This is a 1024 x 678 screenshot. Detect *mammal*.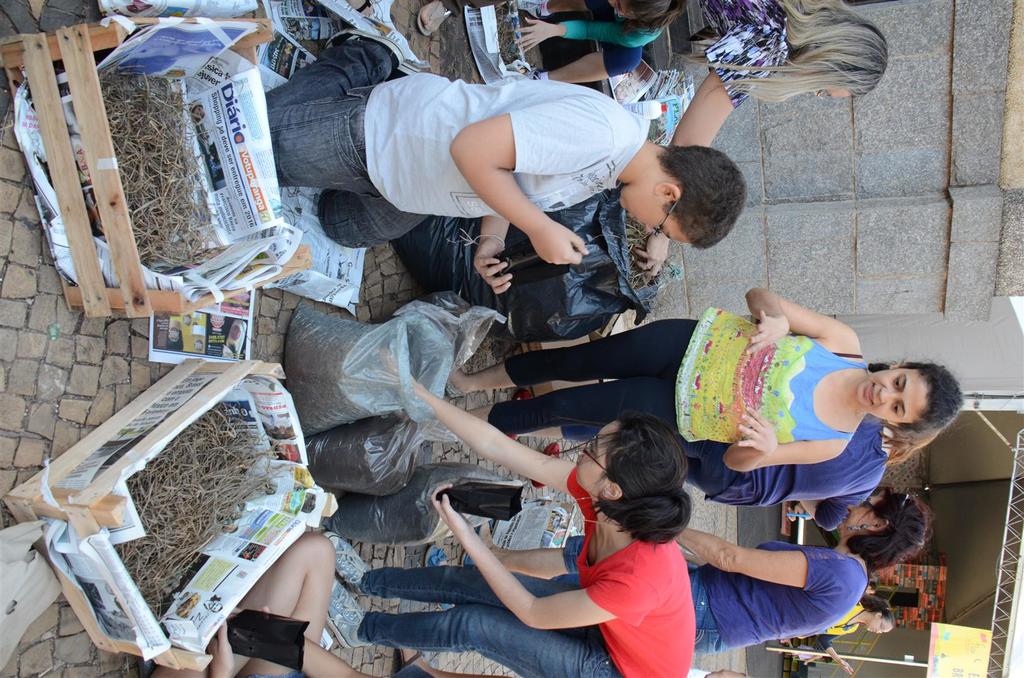
rect(266, 24, 741, 251).
